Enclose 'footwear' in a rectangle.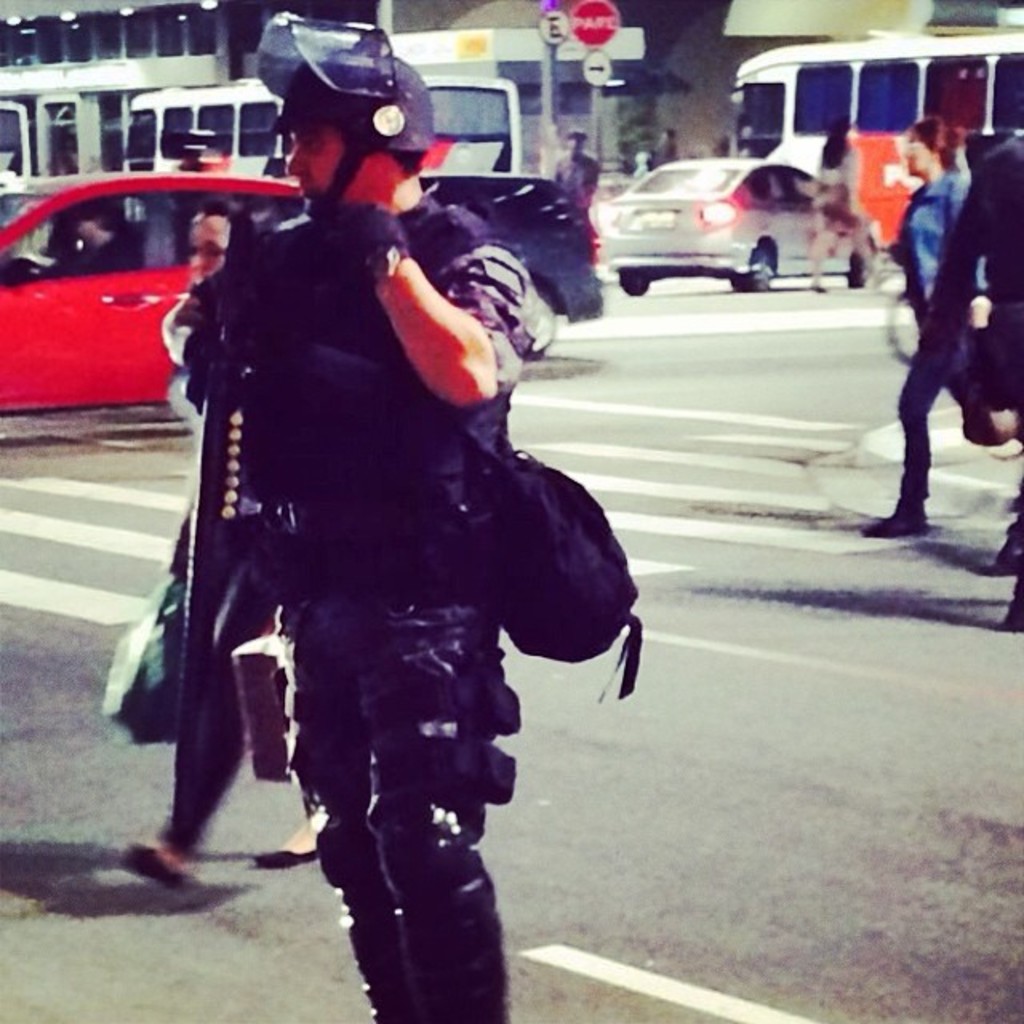
crop(854, 507, 930, 531).
